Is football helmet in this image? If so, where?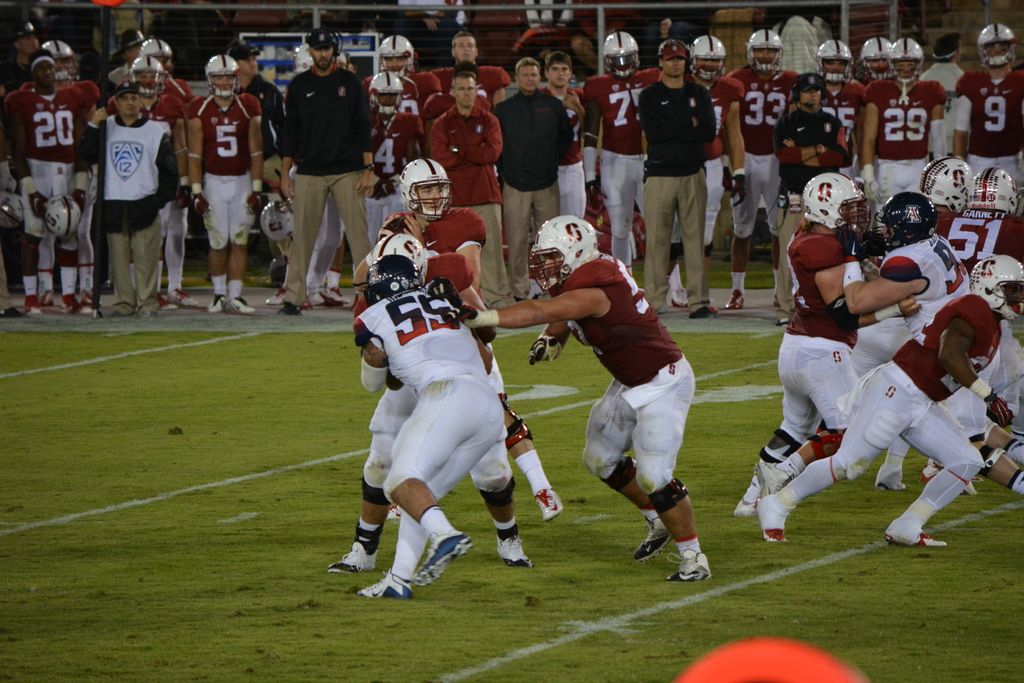
Yes, at x1=979, y1=21, x2=1022, y2=73.
